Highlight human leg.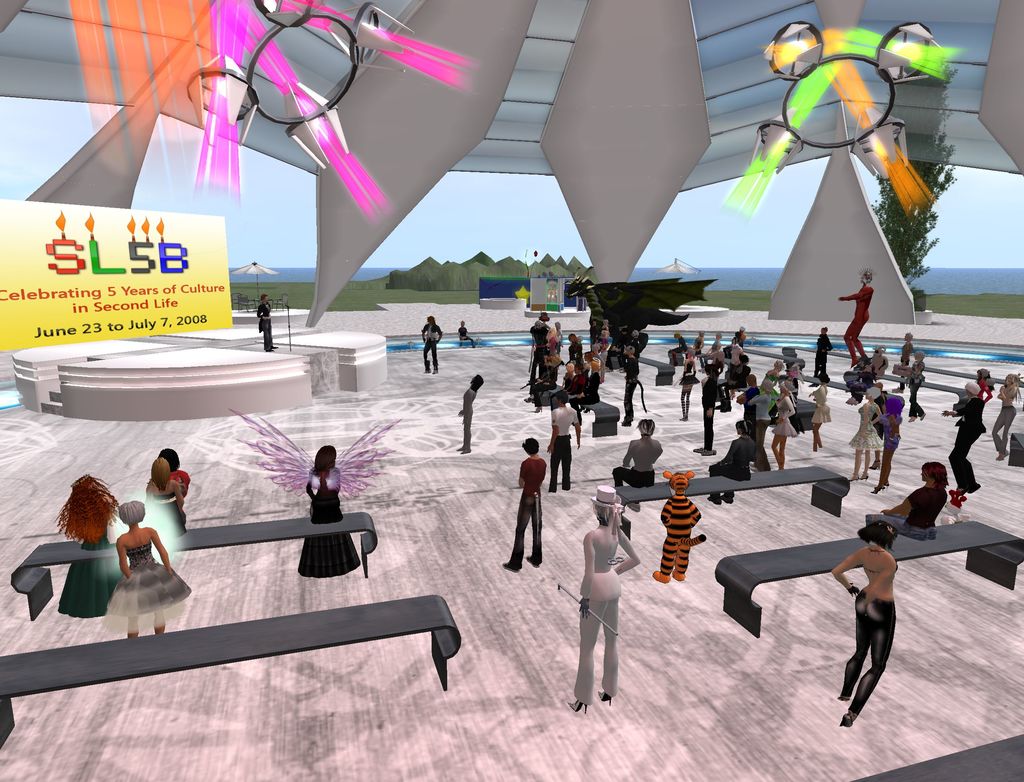
Highlighted region: rect(455, 443, 465, 453).
